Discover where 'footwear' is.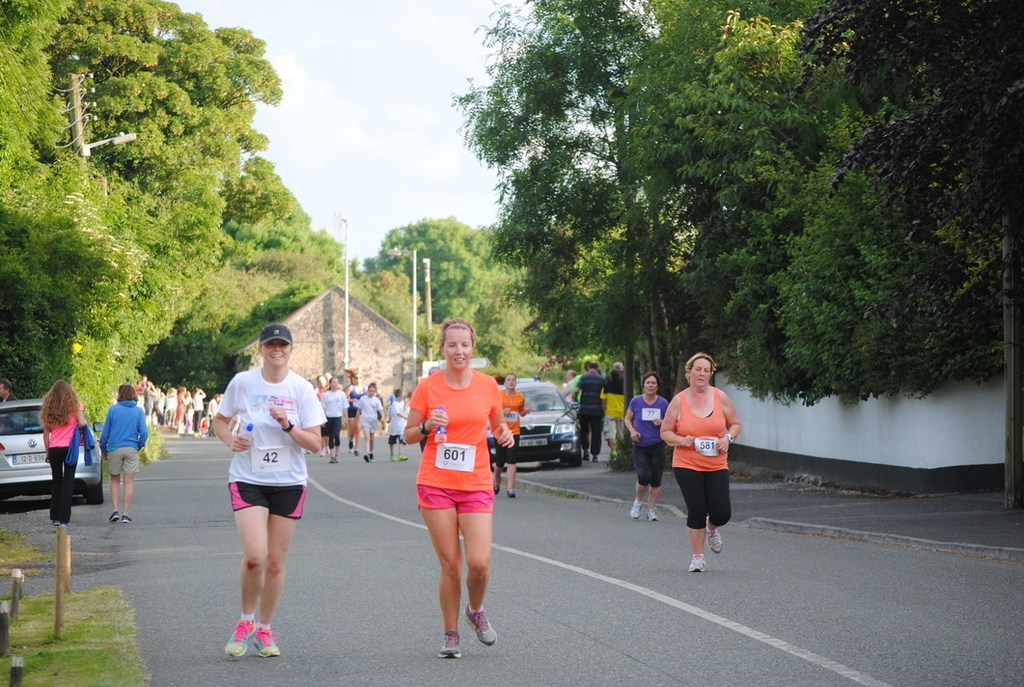
Discovered at detection(255, 619, 284, 658).
